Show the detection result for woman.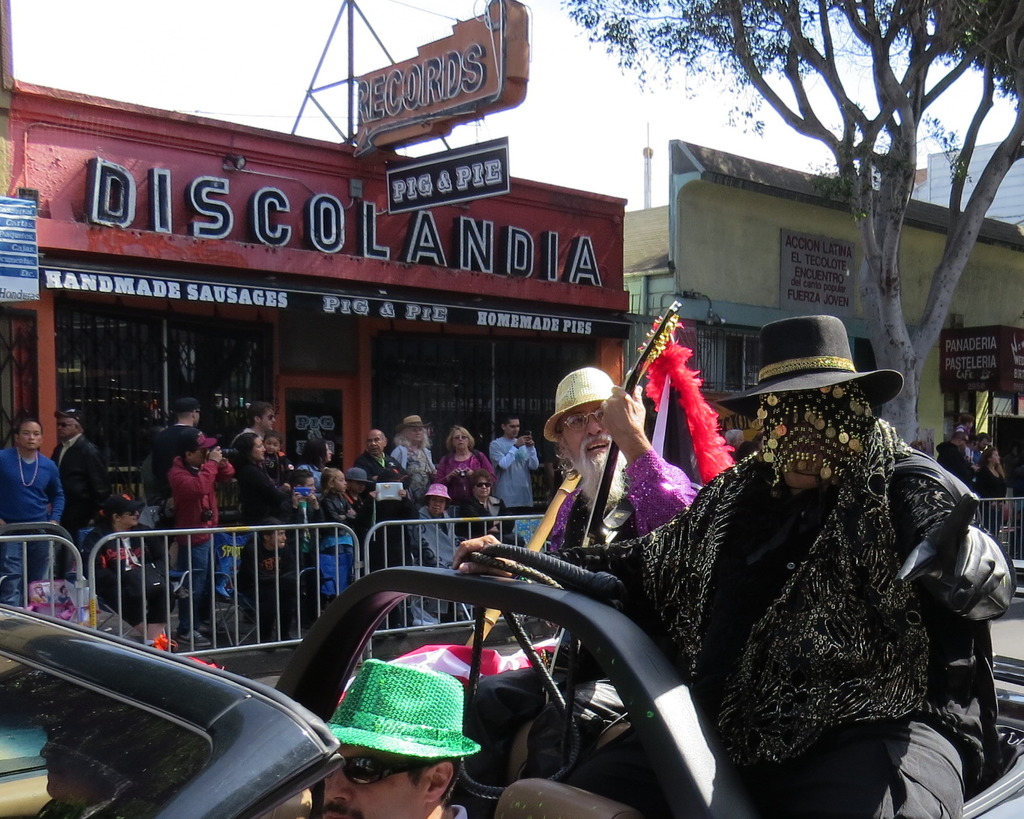
437,427,499,507.
